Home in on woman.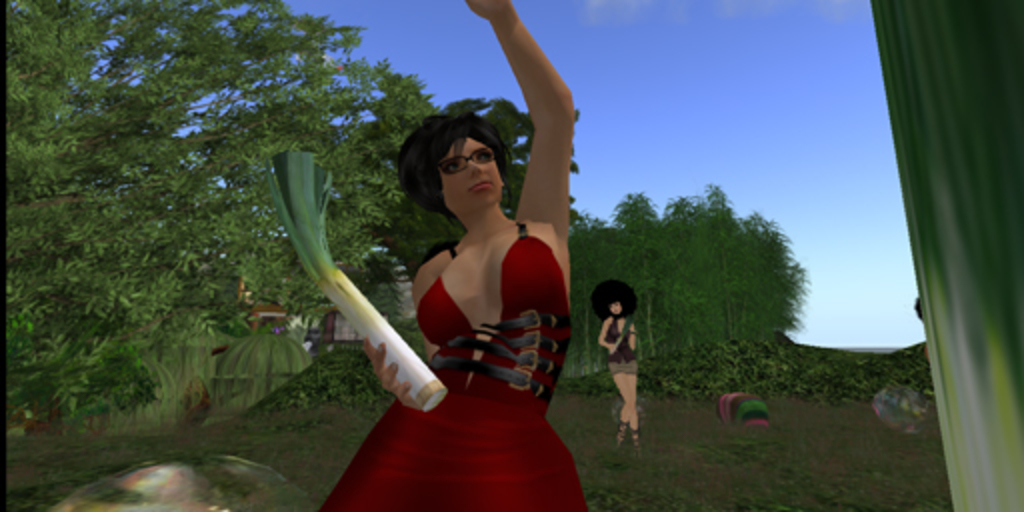
Homed in at {"x1": 588, "y1": 282, "x2": 646, "y2": 450}.
